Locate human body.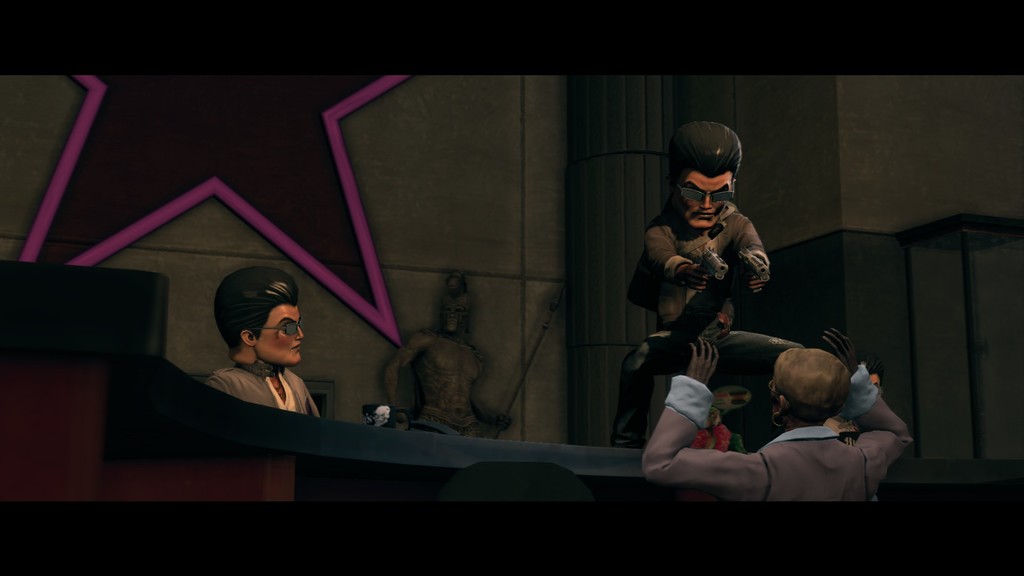
Bounding box: <region>378, 275, 507, 438</region>.
